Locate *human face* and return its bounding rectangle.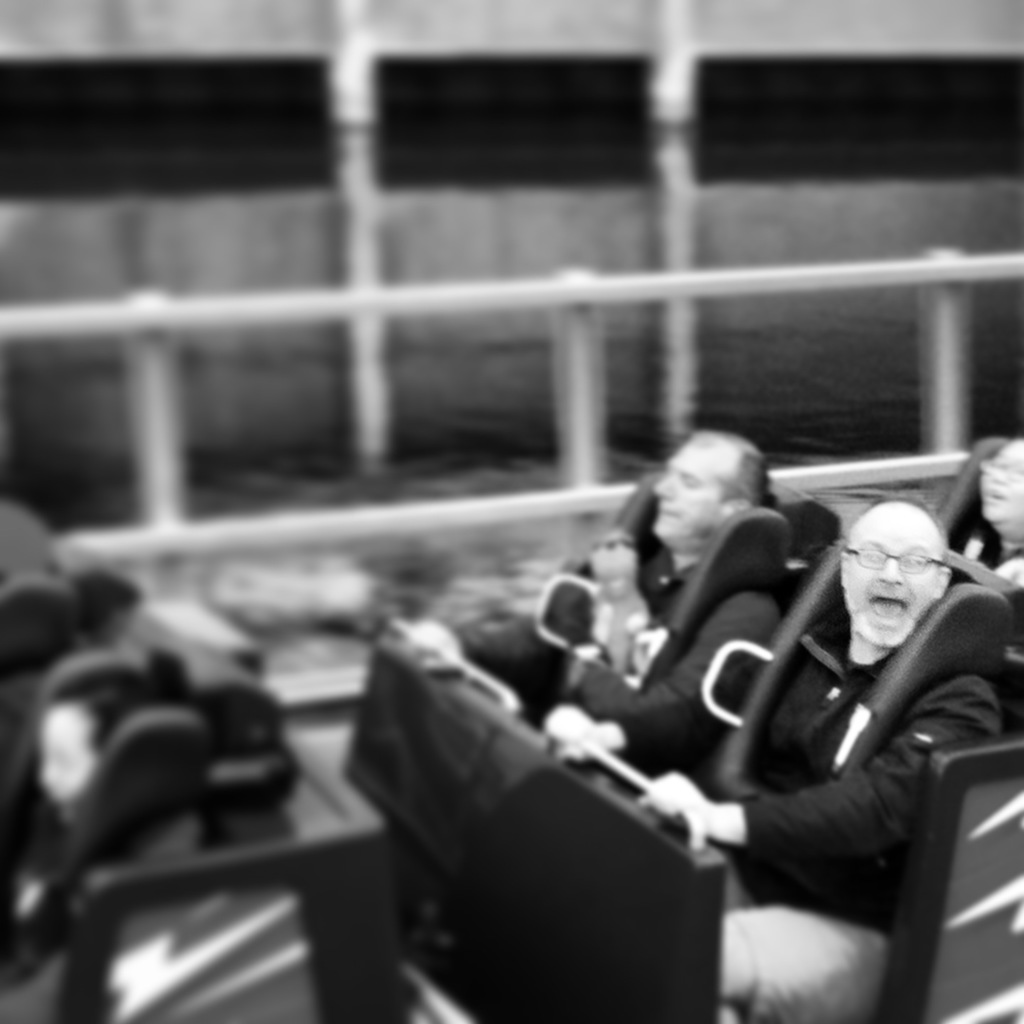
l=840, t=517, r=937, b=652.
